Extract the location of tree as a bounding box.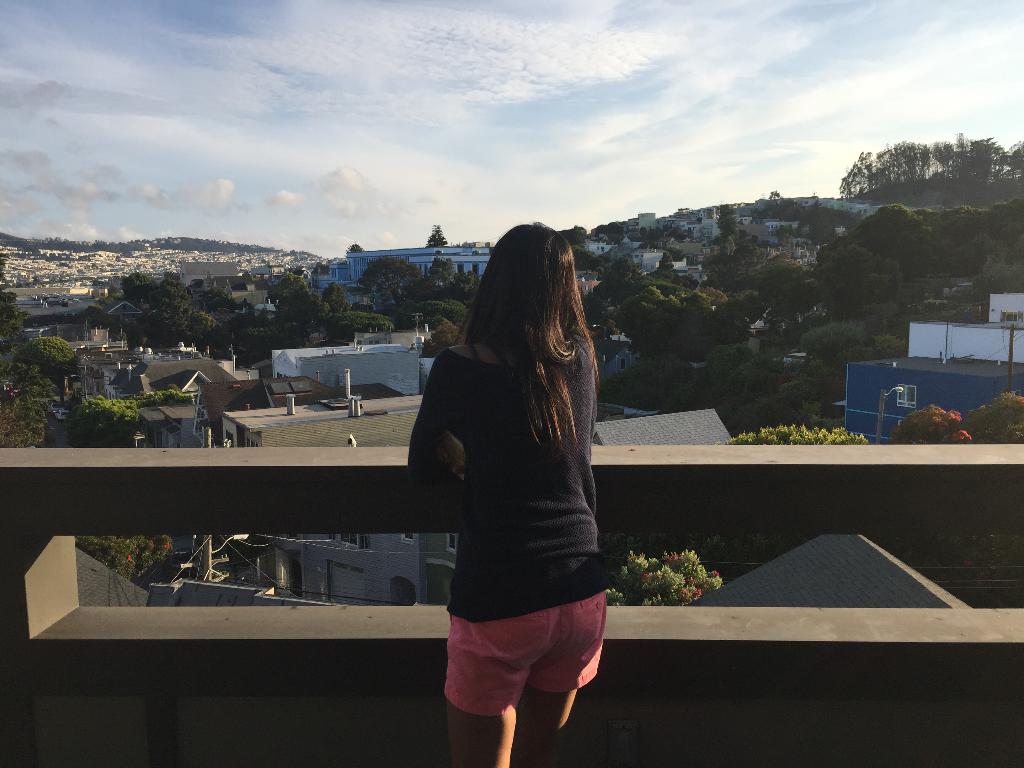
(left=415, top=300, right=467, bottom=329).
